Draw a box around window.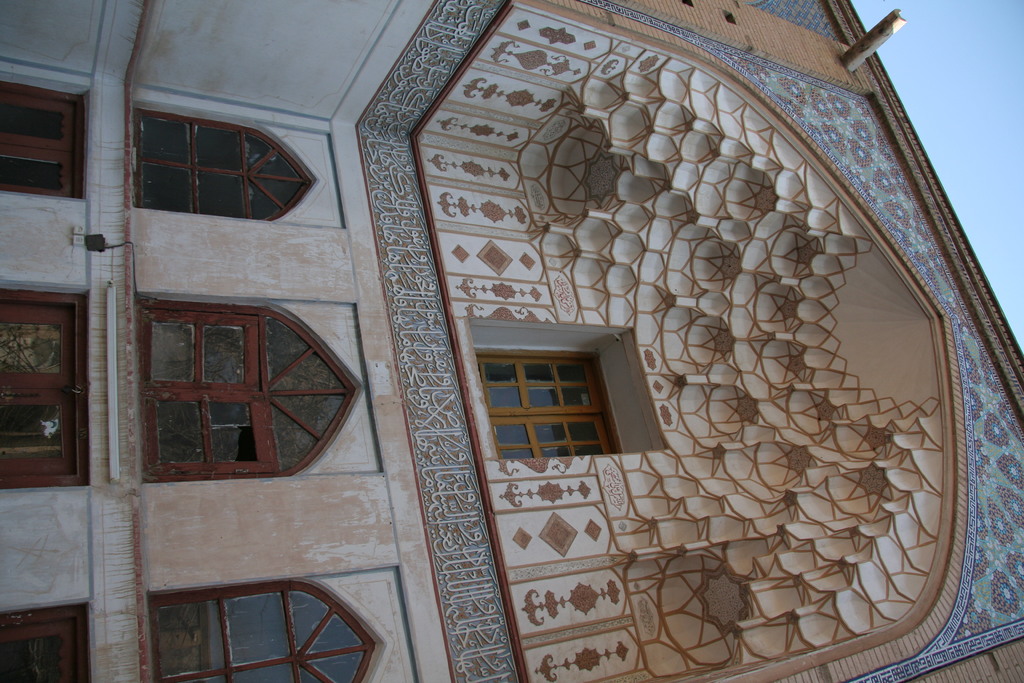
crop(133, 106, 321, 224).
